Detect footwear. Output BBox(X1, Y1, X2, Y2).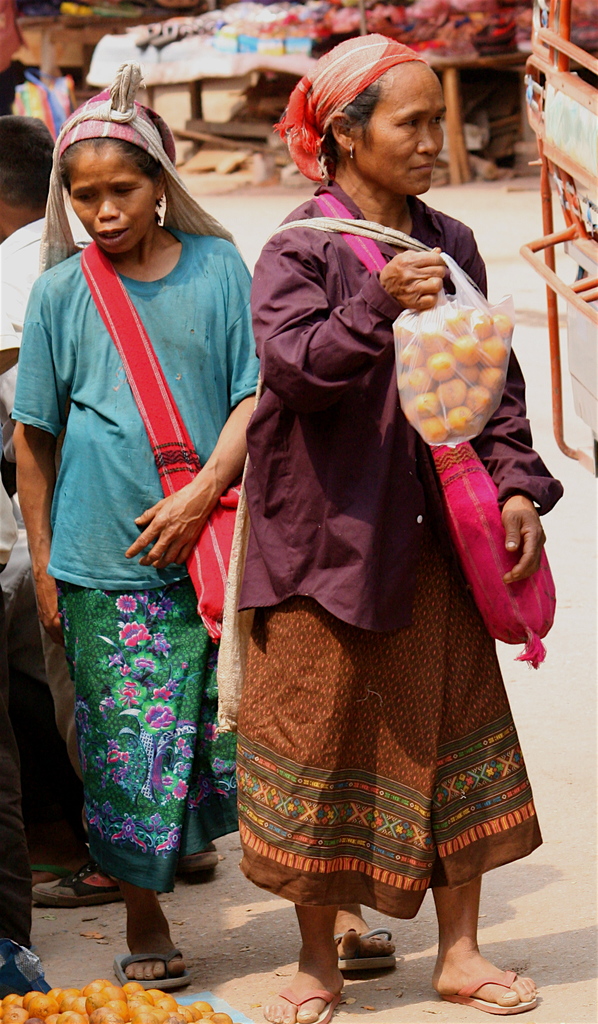
BBox(29, 862, 124, 913).
